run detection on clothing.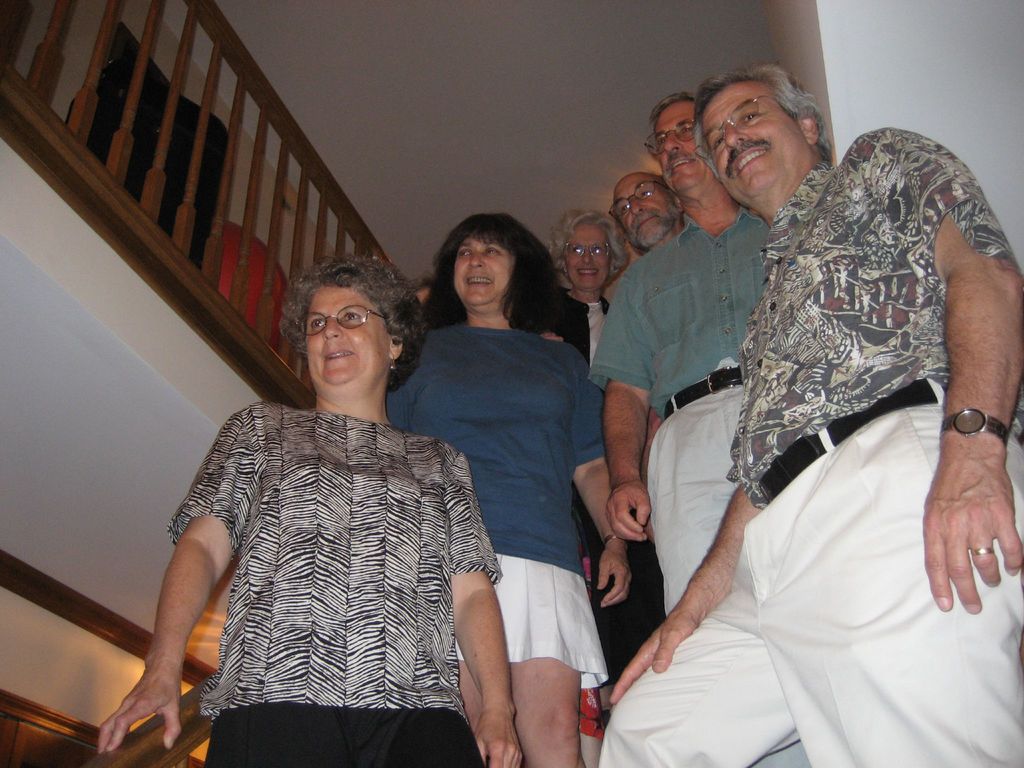
Result: 525:289:672:692.
